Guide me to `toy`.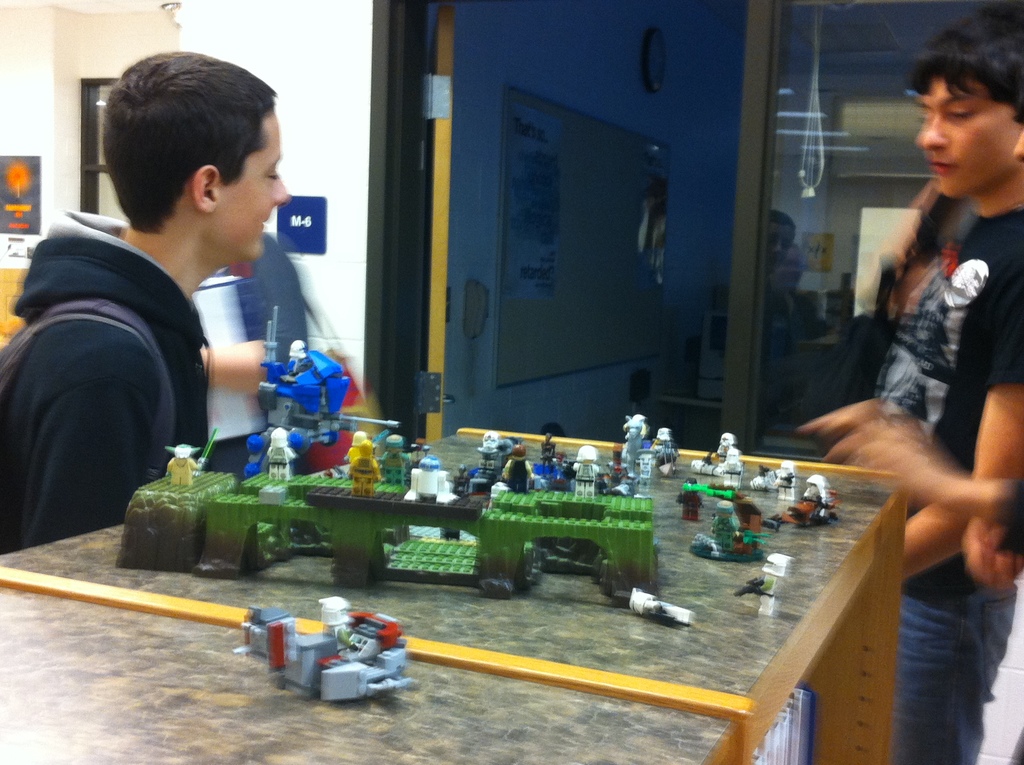
Guidance: region(550, 453, 566, 481).
